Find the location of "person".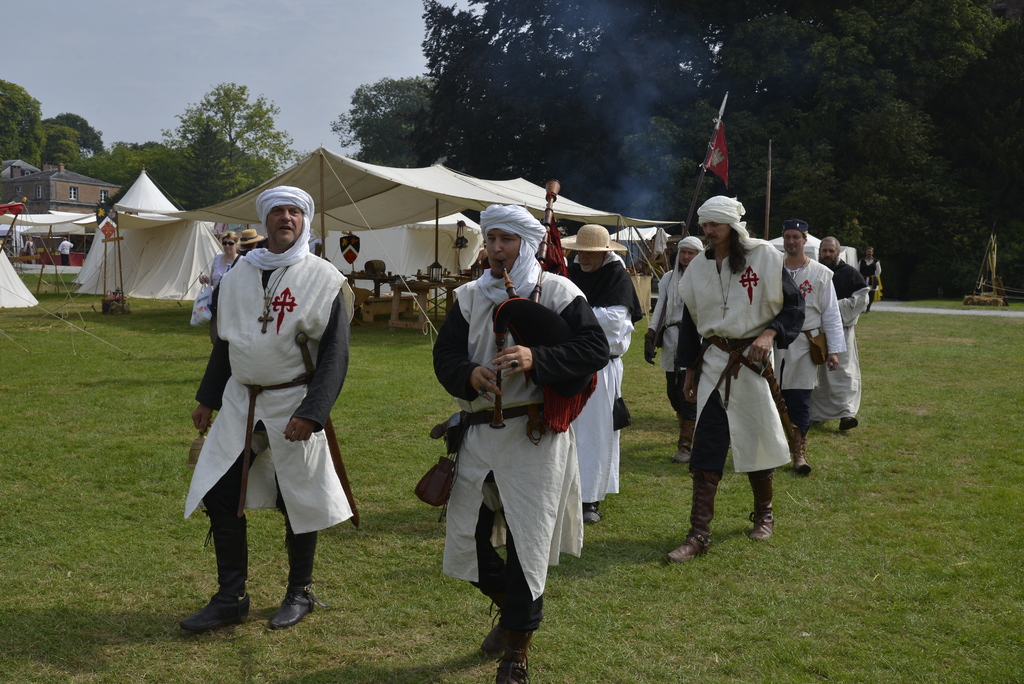
Location: BBox(56, 233, 77, 266).
